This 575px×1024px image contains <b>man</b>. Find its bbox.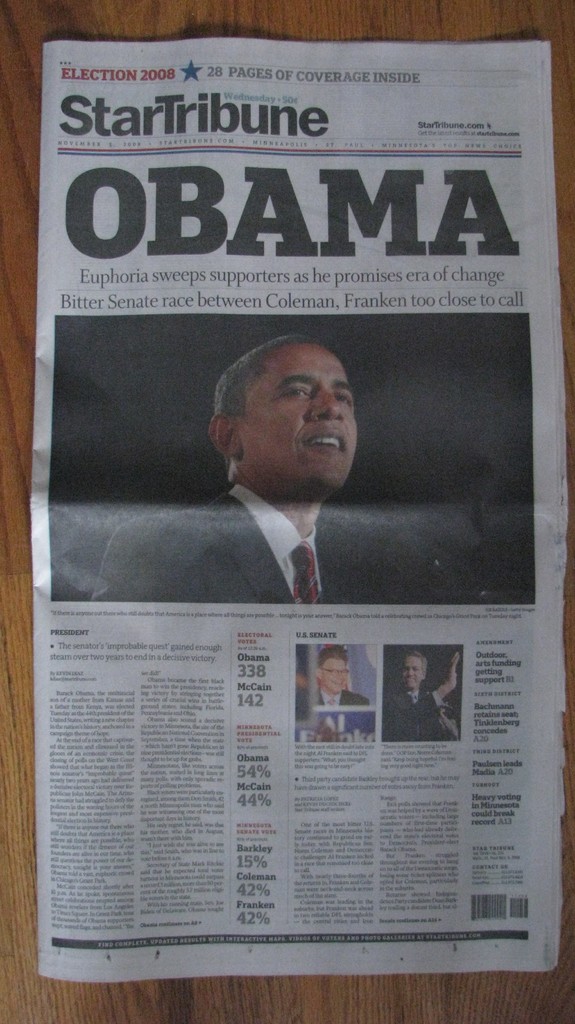
[295, 648, 377, 743].
